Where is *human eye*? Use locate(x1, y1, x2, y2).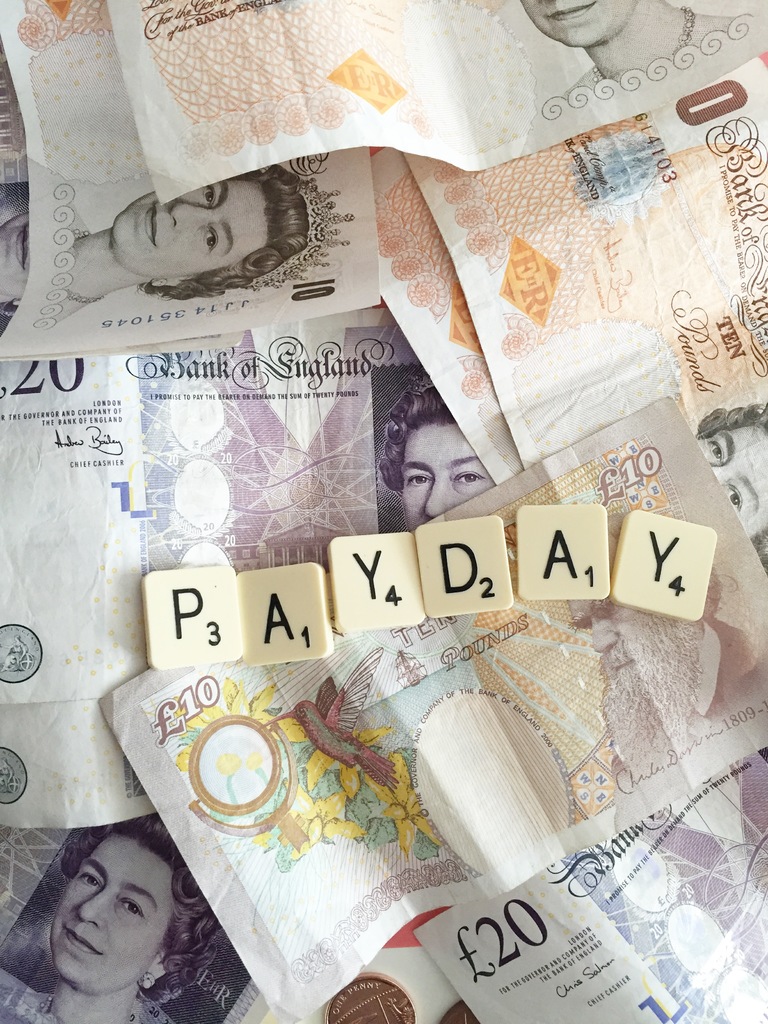
locate(726, 477, 749, 515).
